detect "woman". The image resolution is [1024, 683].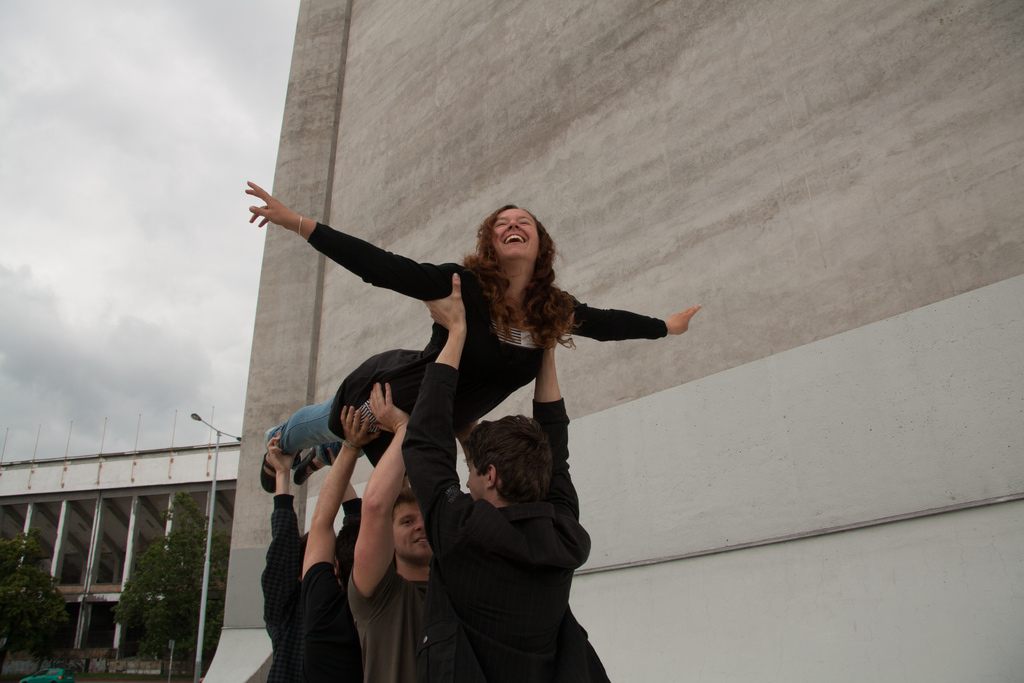
254/205/684/555.
